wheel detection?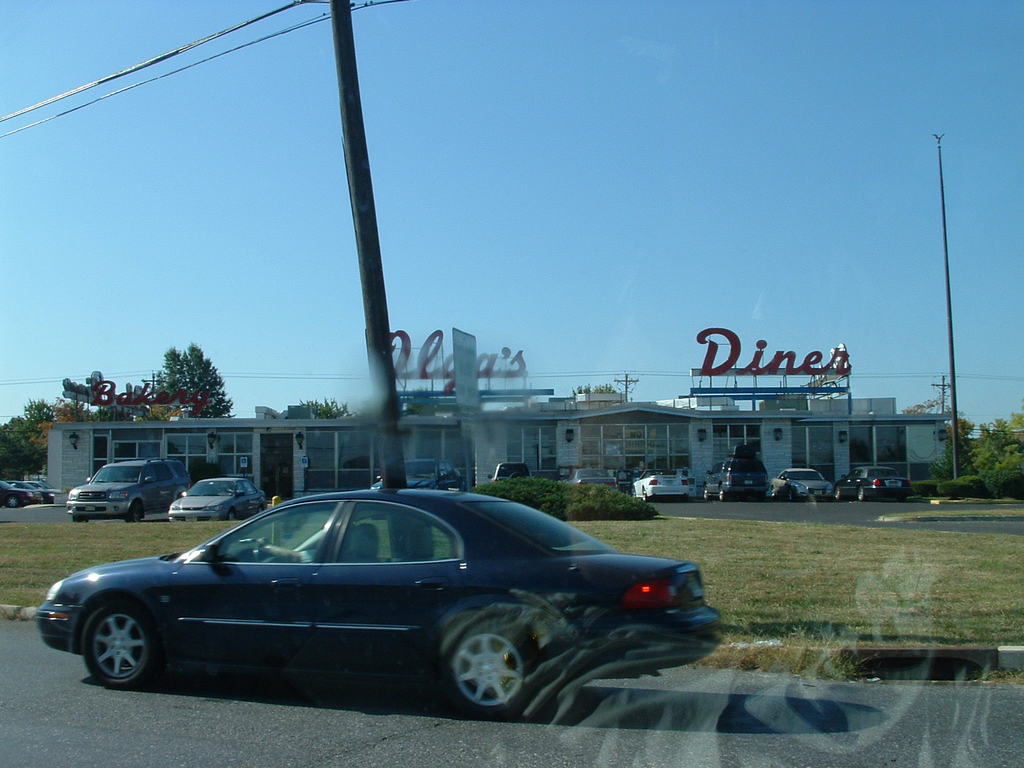
BBox(8, 495, 19, 508)
